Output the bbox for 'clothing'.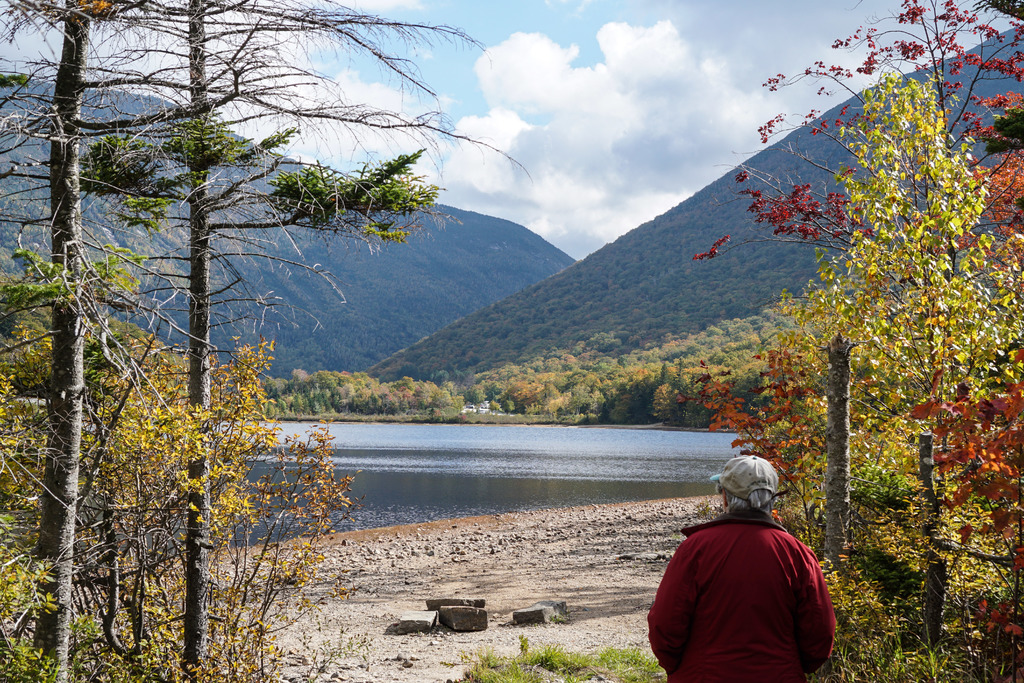
(652, 490, 845, 673).
